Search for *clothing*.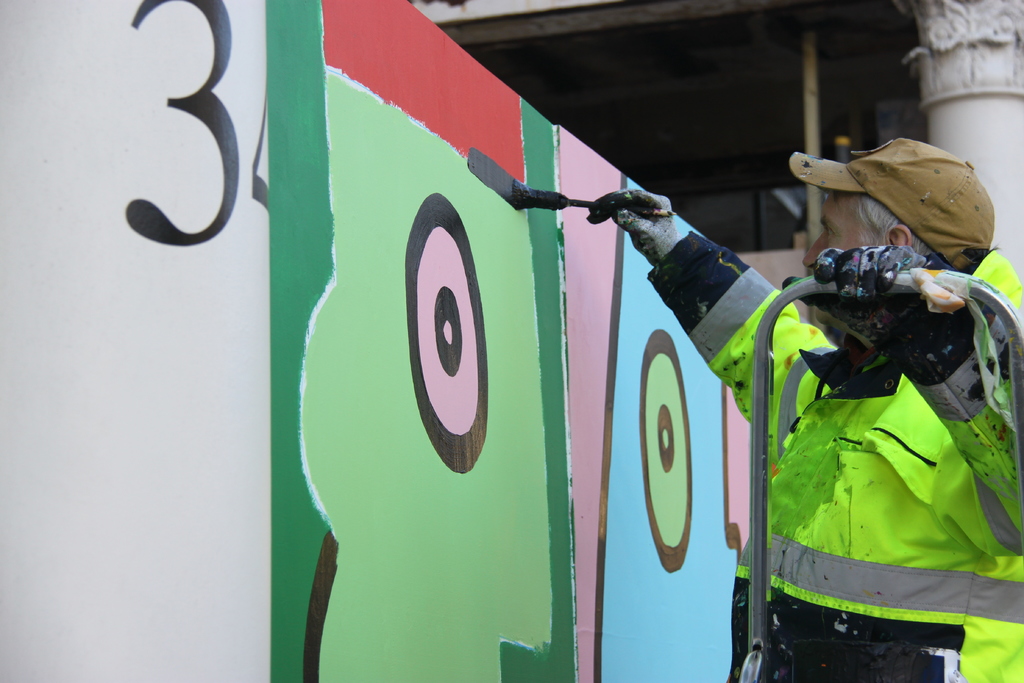
Found at 731 179 1016 657.
